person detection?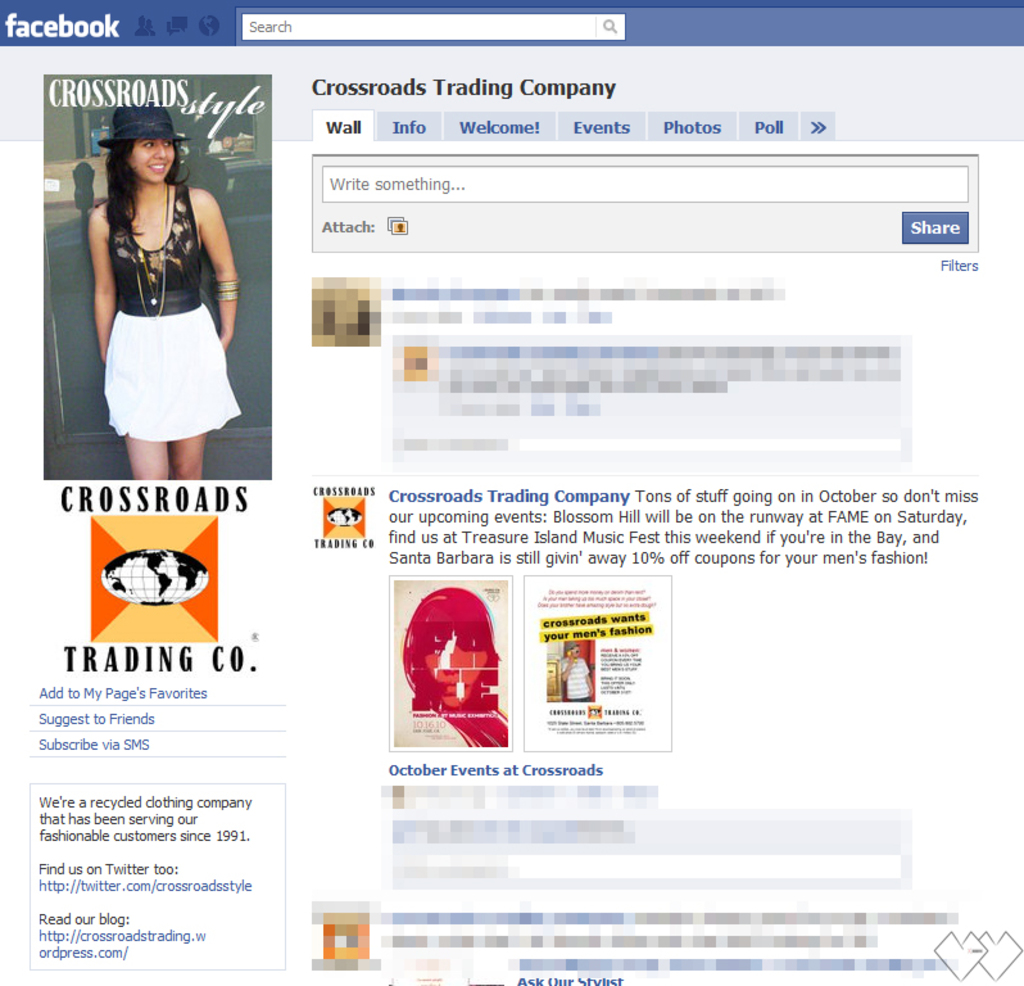
x1=562, y1=641, x2=593, y2=701
